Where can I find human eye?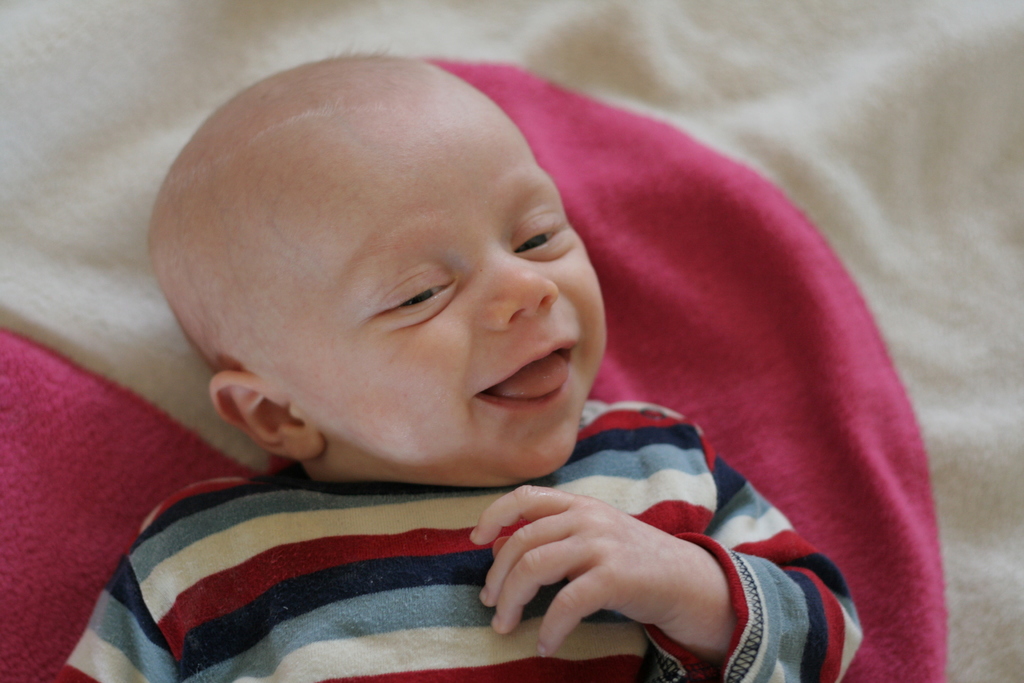
You can find it at BBox(371, 263, 460, 330).
